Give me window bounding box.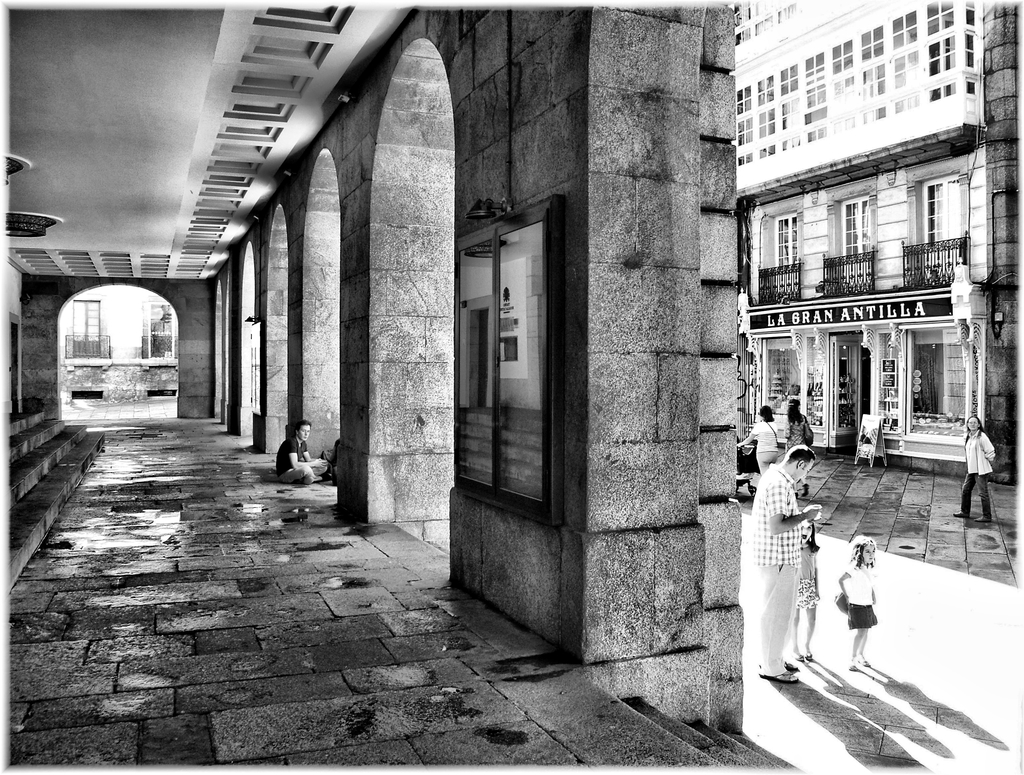
x1=922 y1=175 x2=955 y2=274.
